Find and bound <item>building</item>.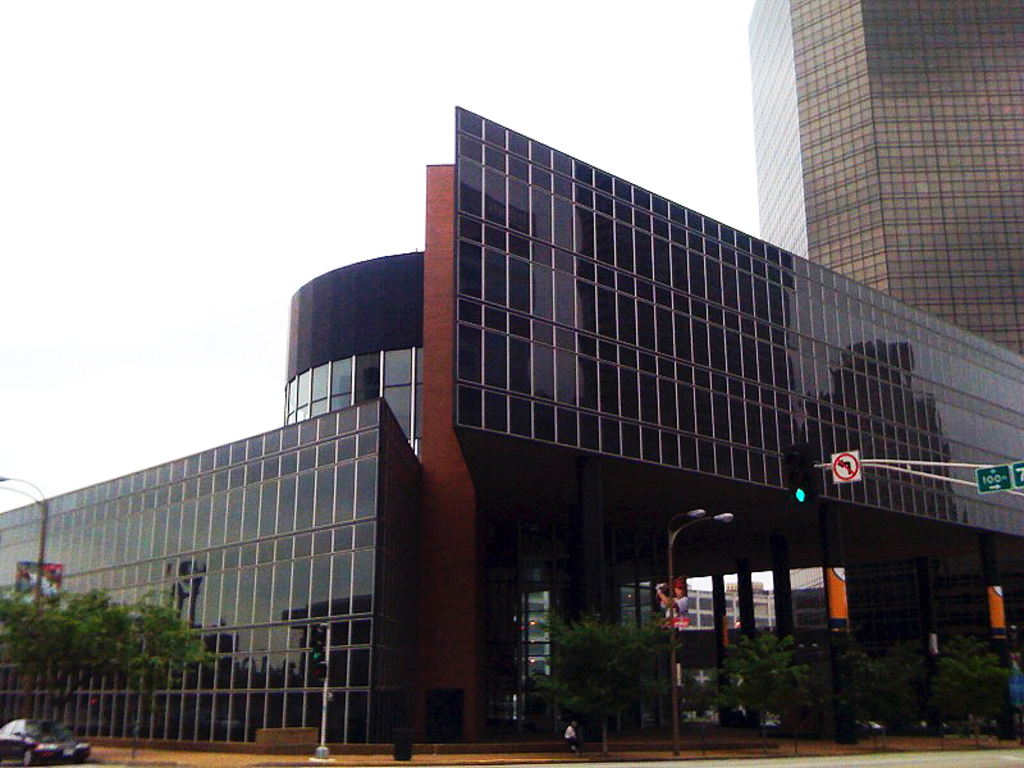
Bound: 745:0:1023:361.
